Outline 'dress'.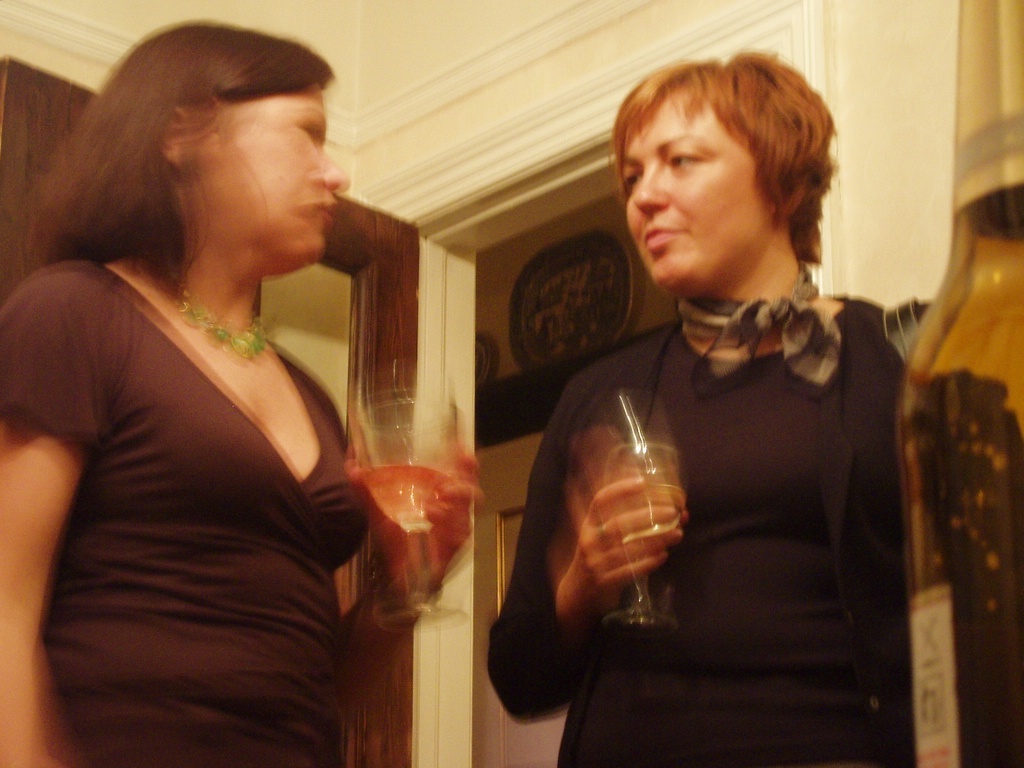
Outline: 483:296:919:767.
